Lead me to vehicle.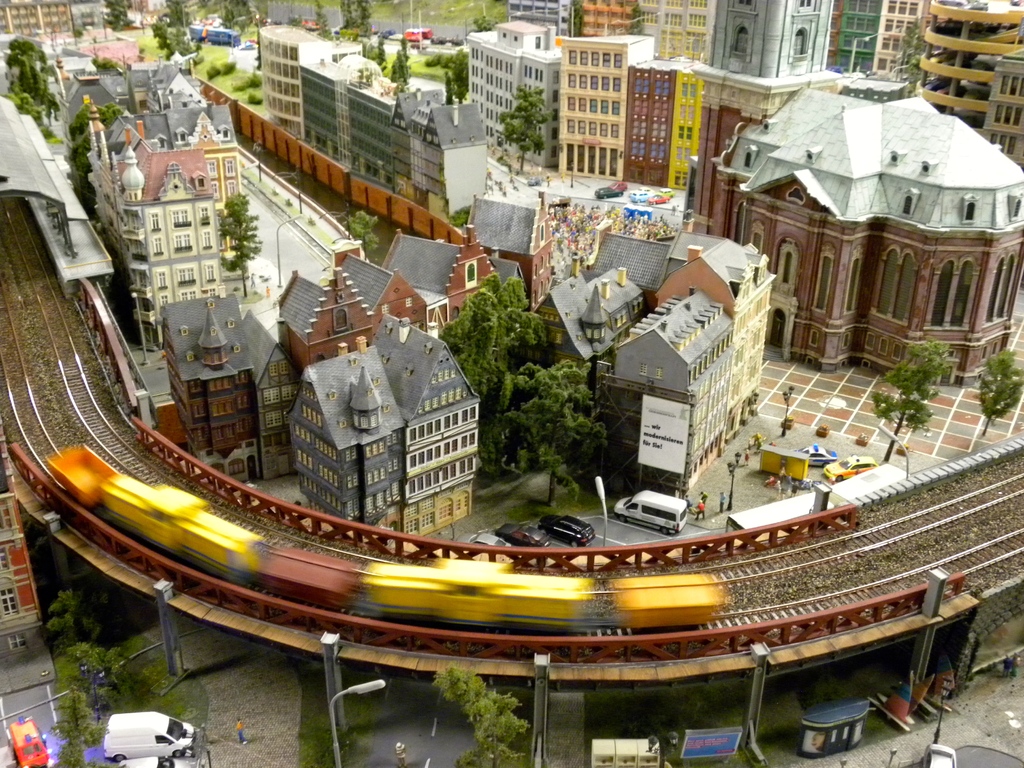
Lead to bbox=(613, 181, 627, 193).
